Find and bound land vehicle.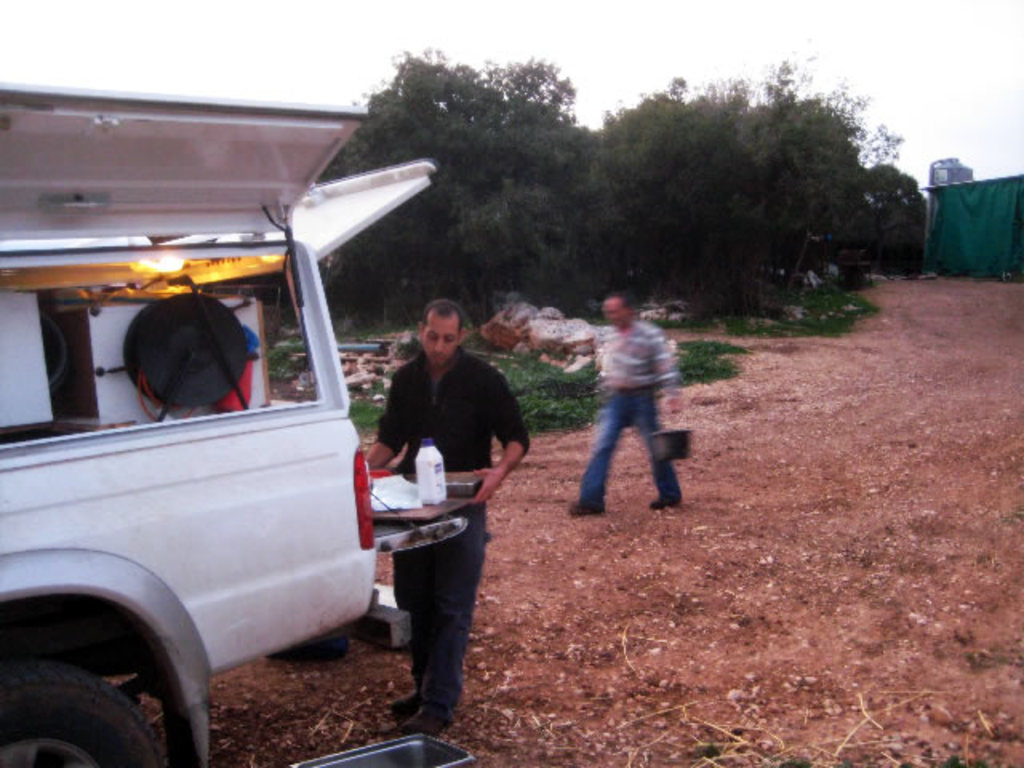
Bound: [18,62,530,767].
